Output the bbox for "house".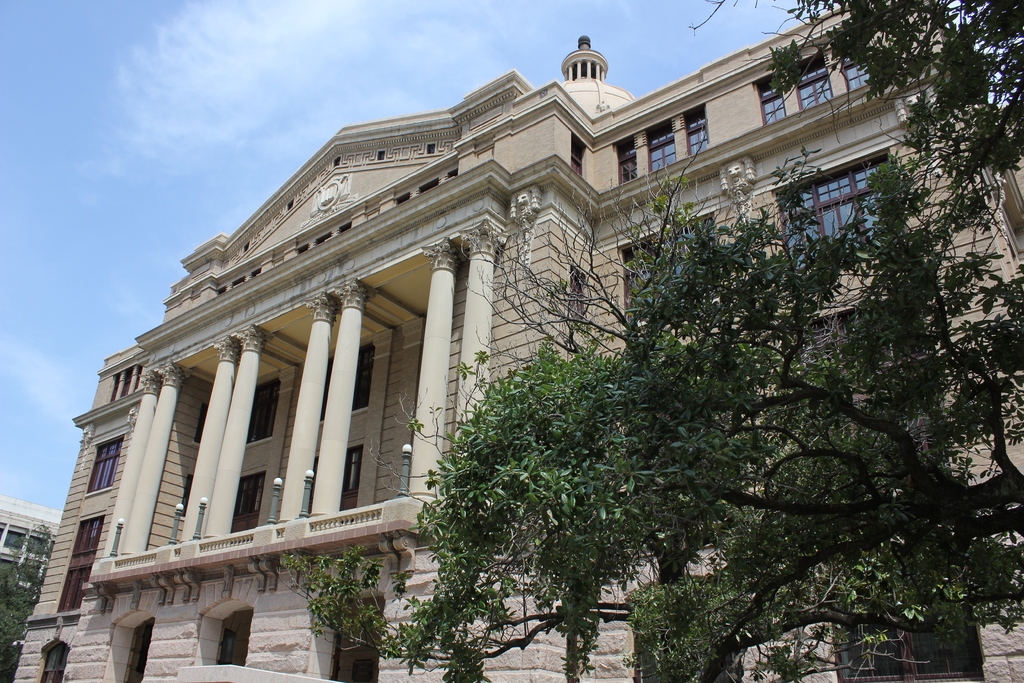
{"x1": 0, "y1": 493, "x2": 58, "y2": 570}.
